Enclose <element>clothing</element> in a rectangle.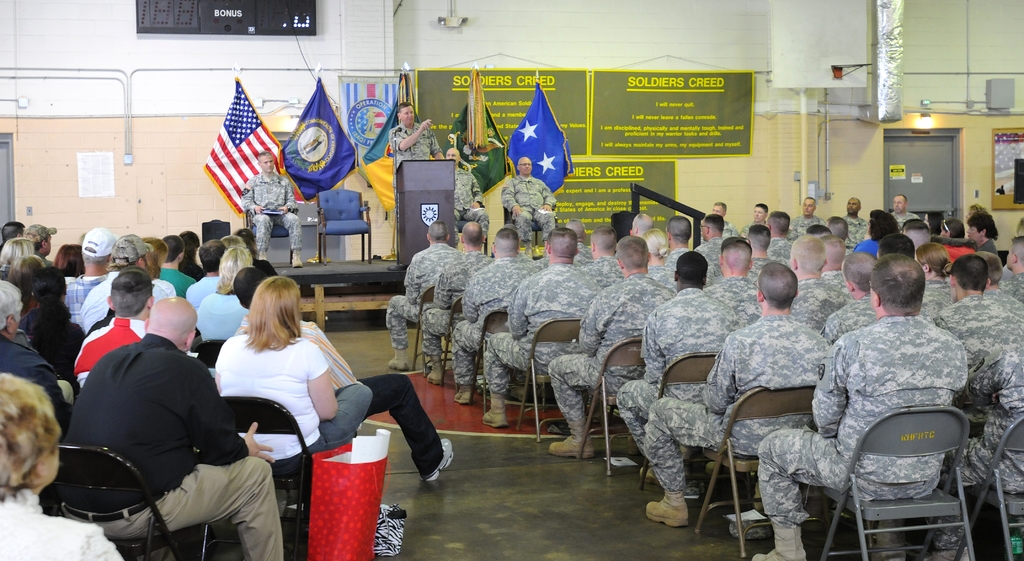
Rect(584, 240, 624, 282).
